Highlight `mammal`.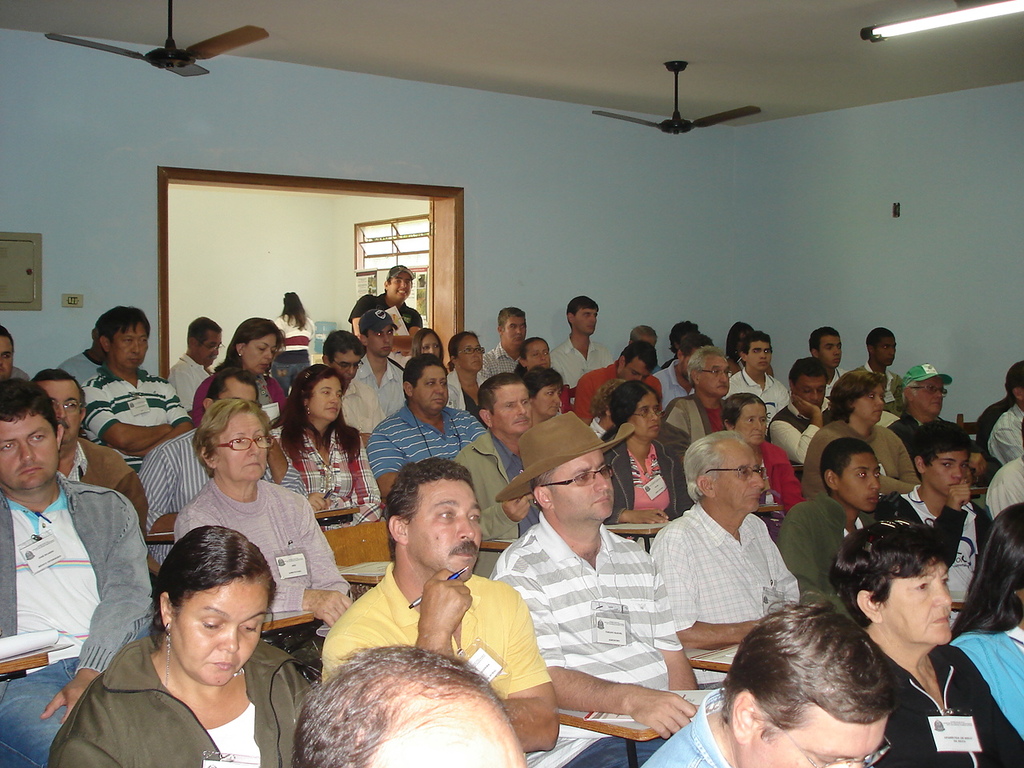
Highlighted region: 38:522:324:767.
